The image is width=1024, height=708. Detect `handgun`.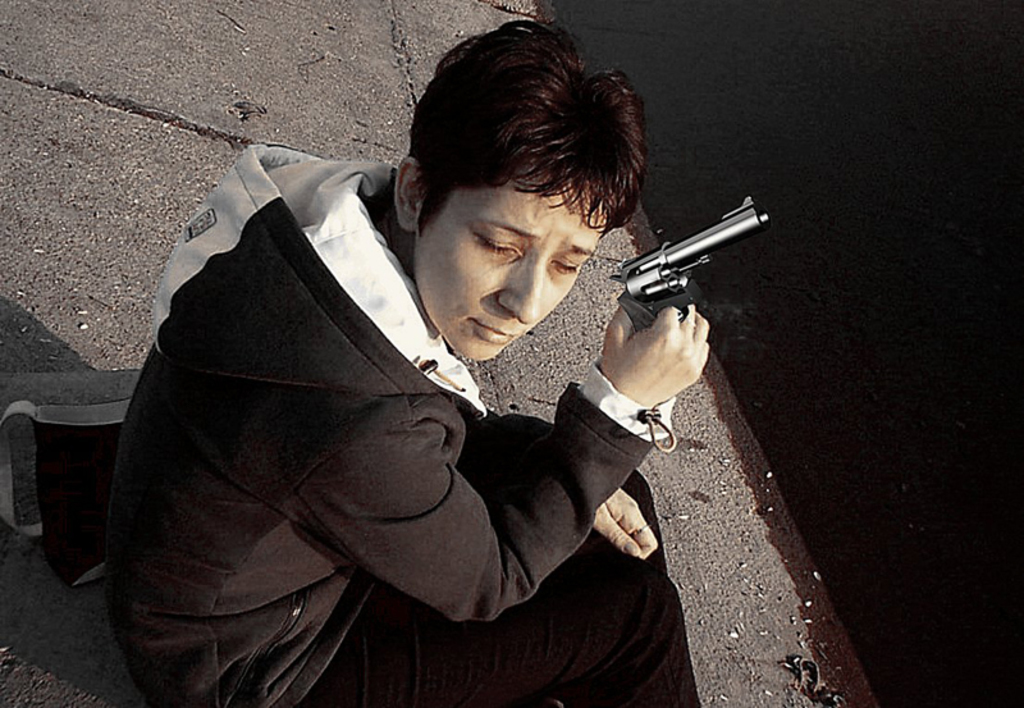
Detection: 608,192,776,334.
